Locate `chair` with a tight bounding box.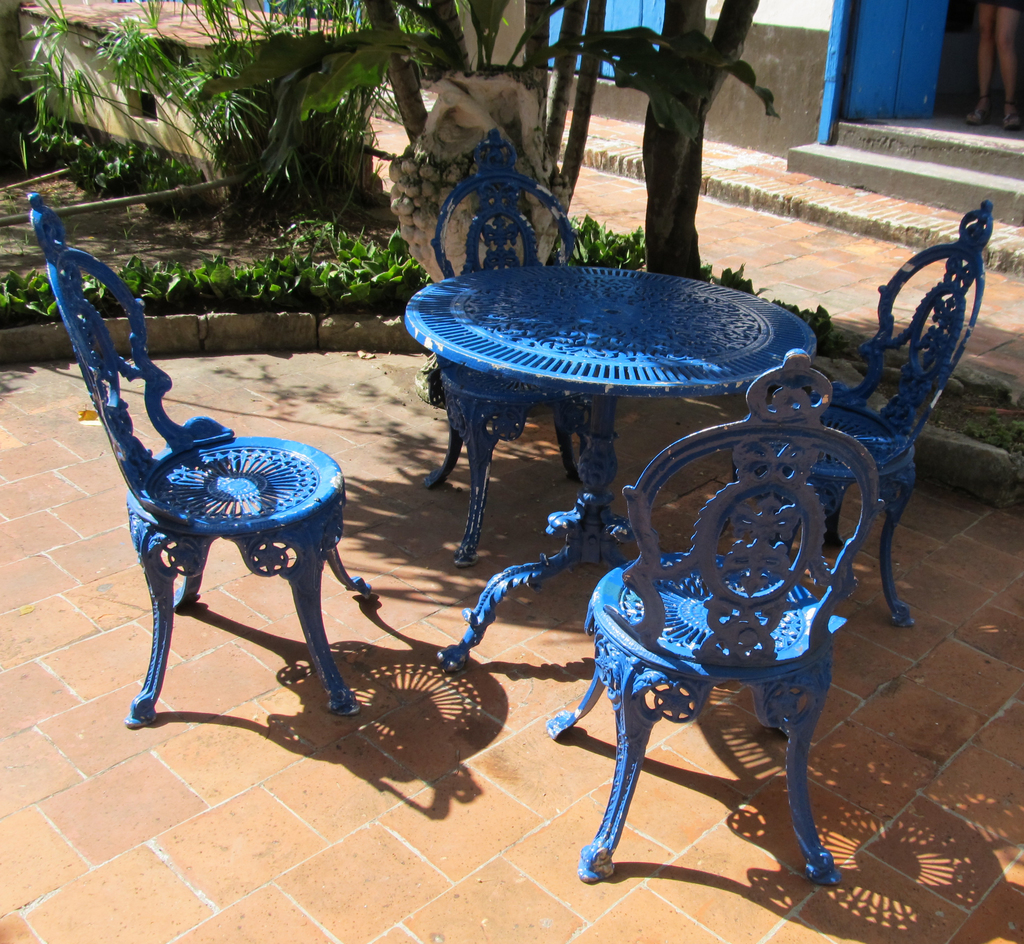
bbox(740, 200, 998, 624).
